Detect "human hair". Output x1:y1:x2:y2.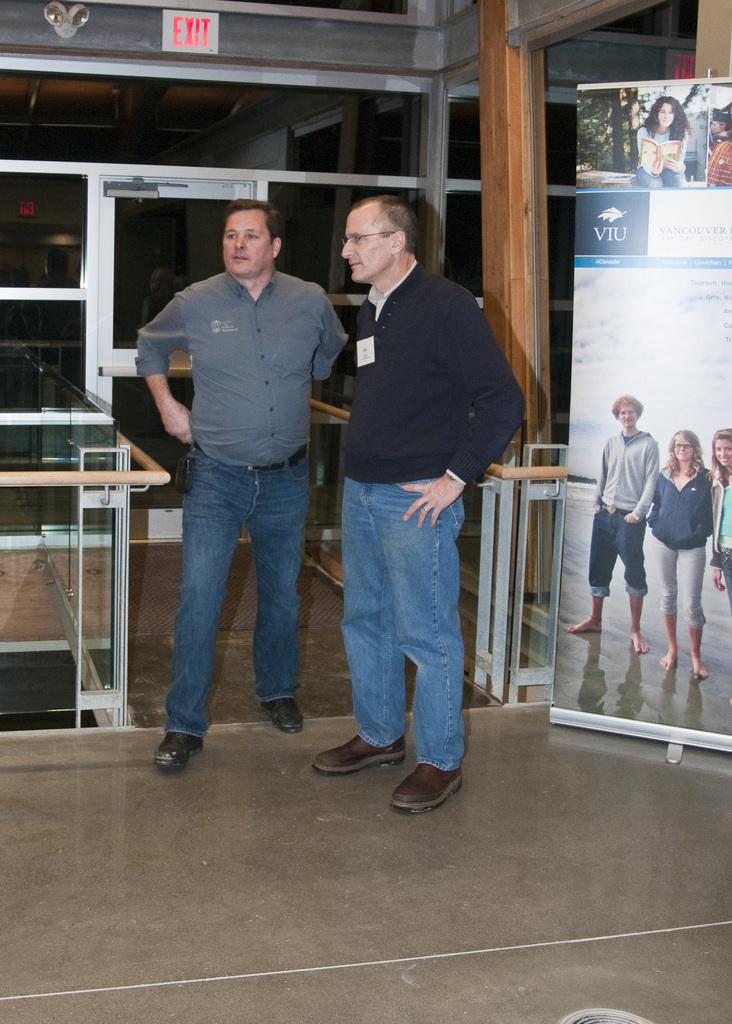
222:195:284:253.
